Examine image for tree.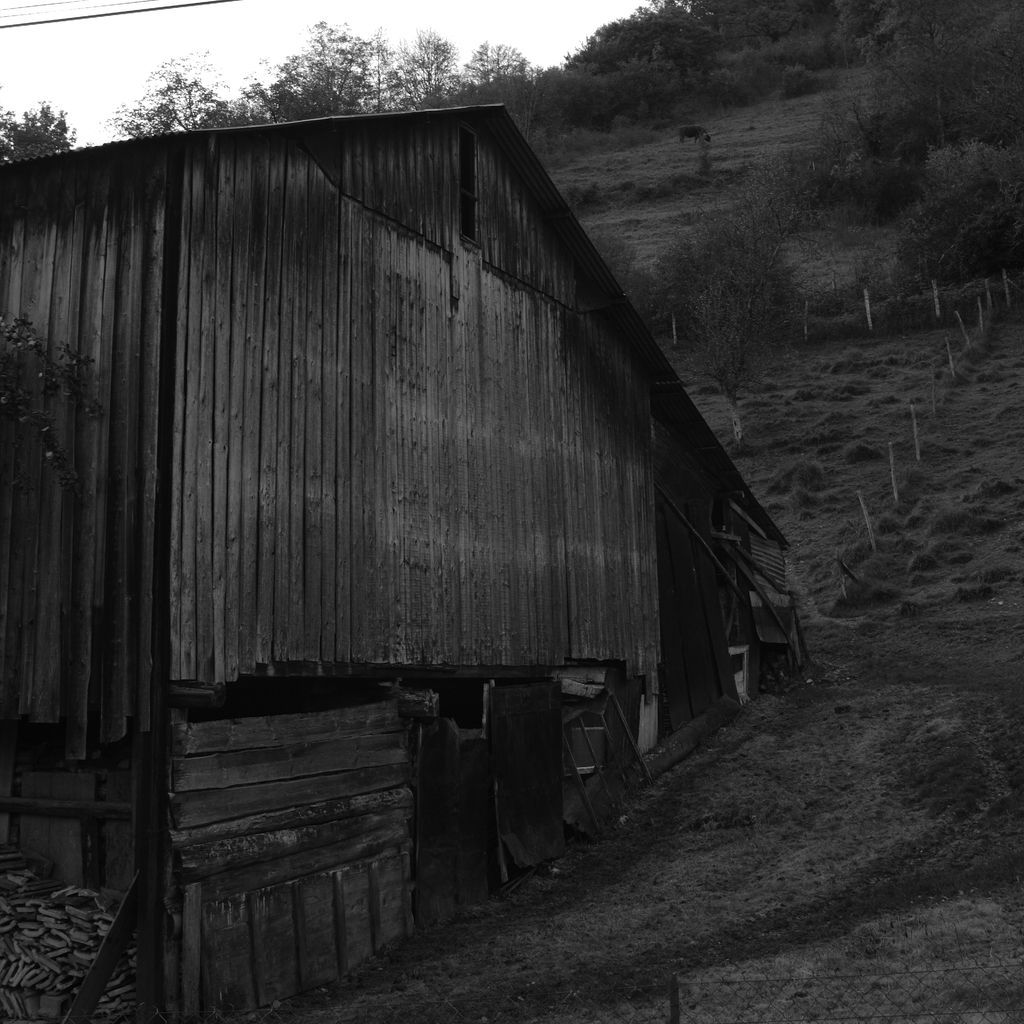
Examination result: bbox(110, 53, 264, 138).
